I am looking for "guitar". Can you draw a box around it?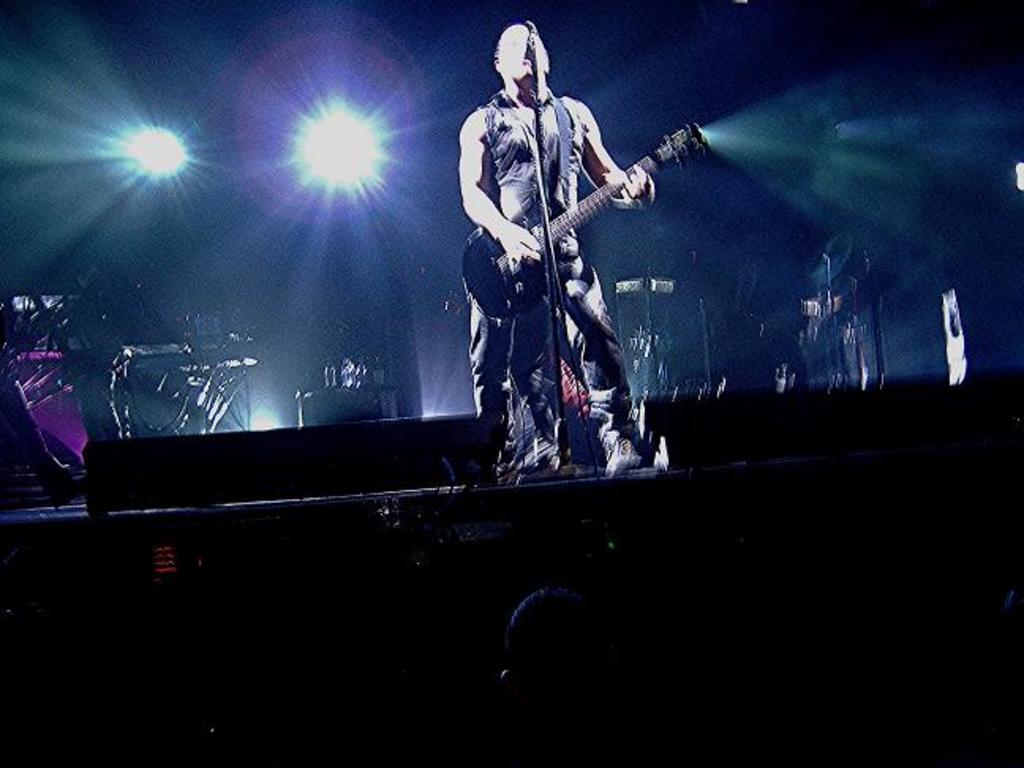
Sure, the bounding box is [left=457, top=139, right=662, bottom=318].
